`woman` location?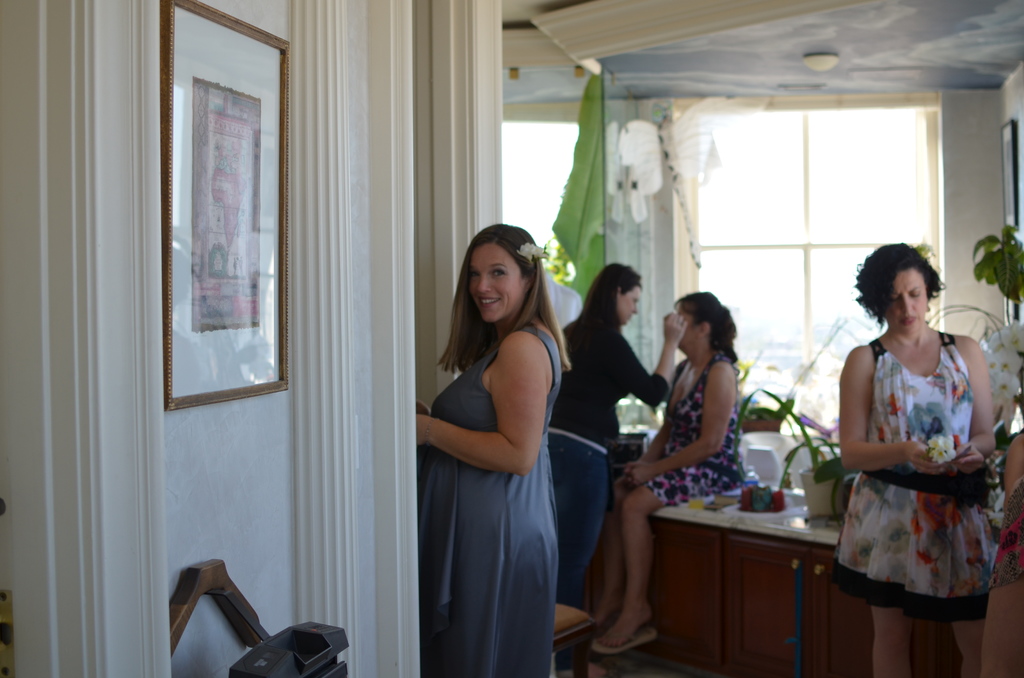
[818,236,1000,673]
